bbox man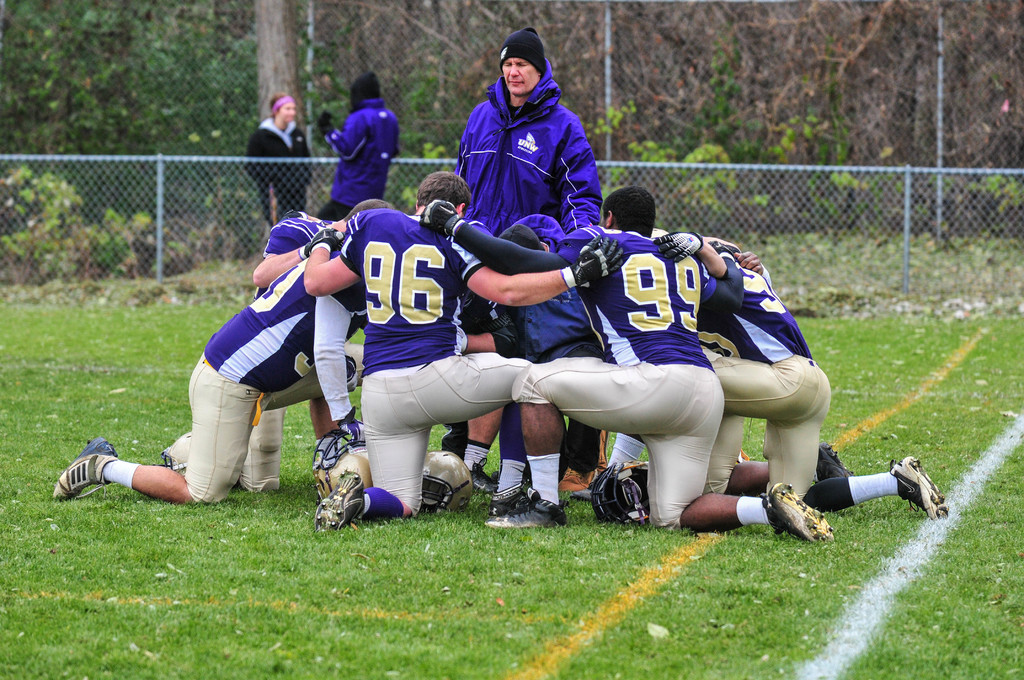
[165,199,383,490]
